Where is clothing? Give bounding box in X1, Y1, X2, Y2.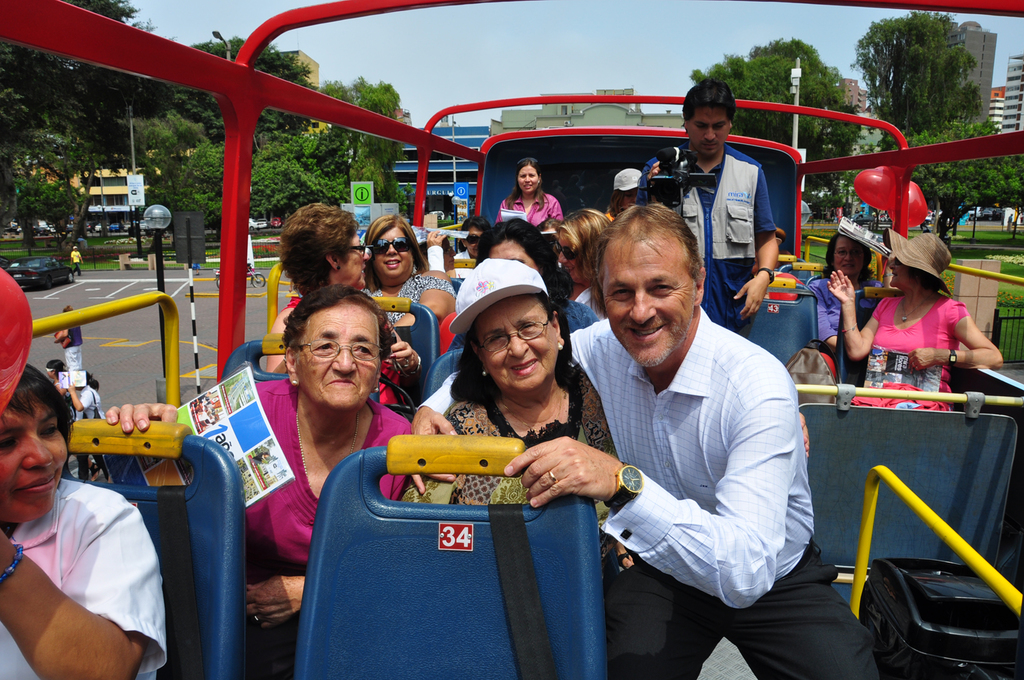
55, 380, 66, 393.
